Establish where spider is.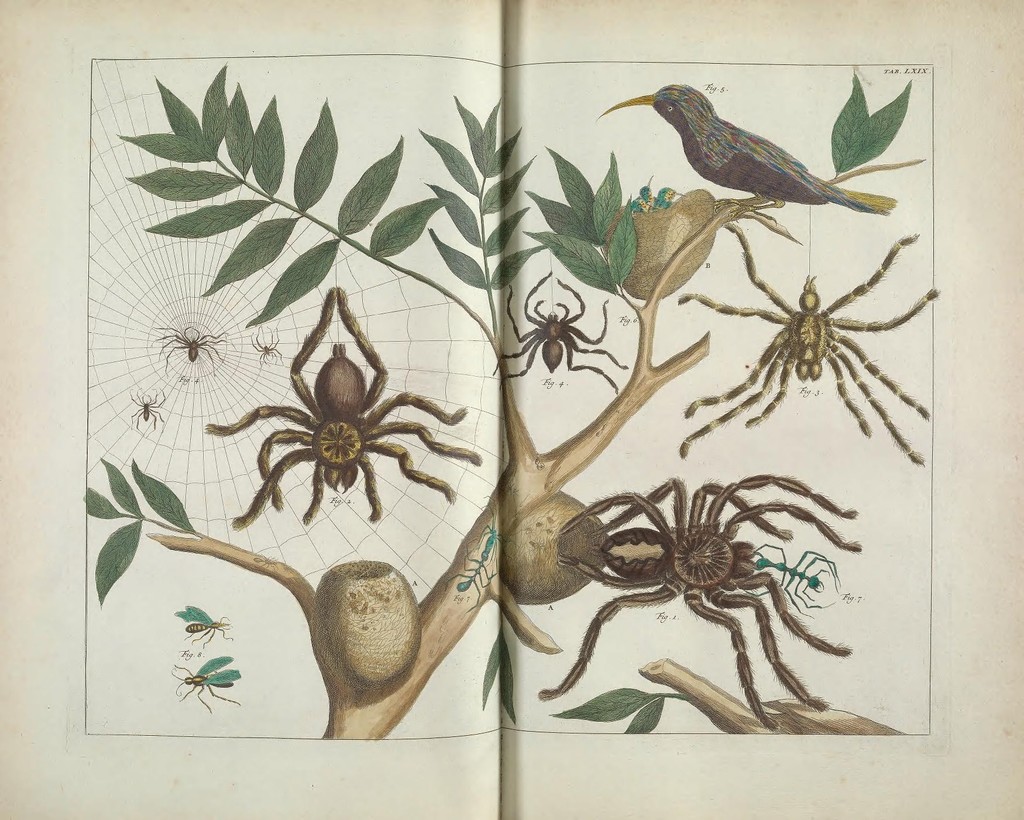
Established at 207/287/476/532.
